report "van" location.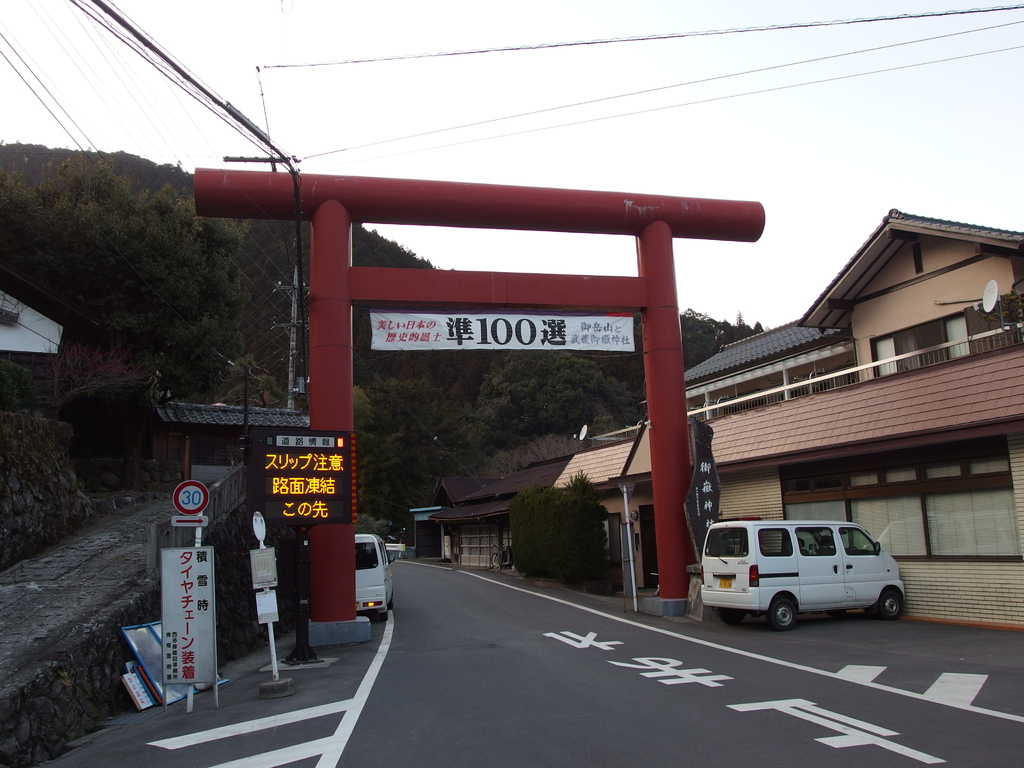
Report: 701/516/906/632.
